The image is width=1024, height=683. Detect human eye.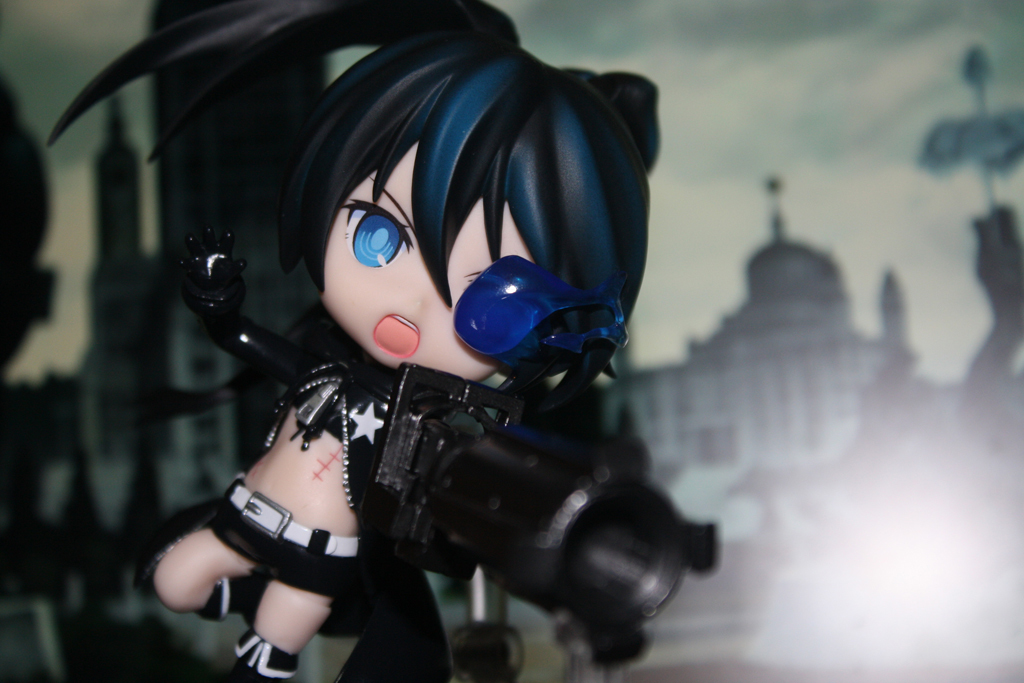
Detection: Rect(337, 192, 423, 266).
